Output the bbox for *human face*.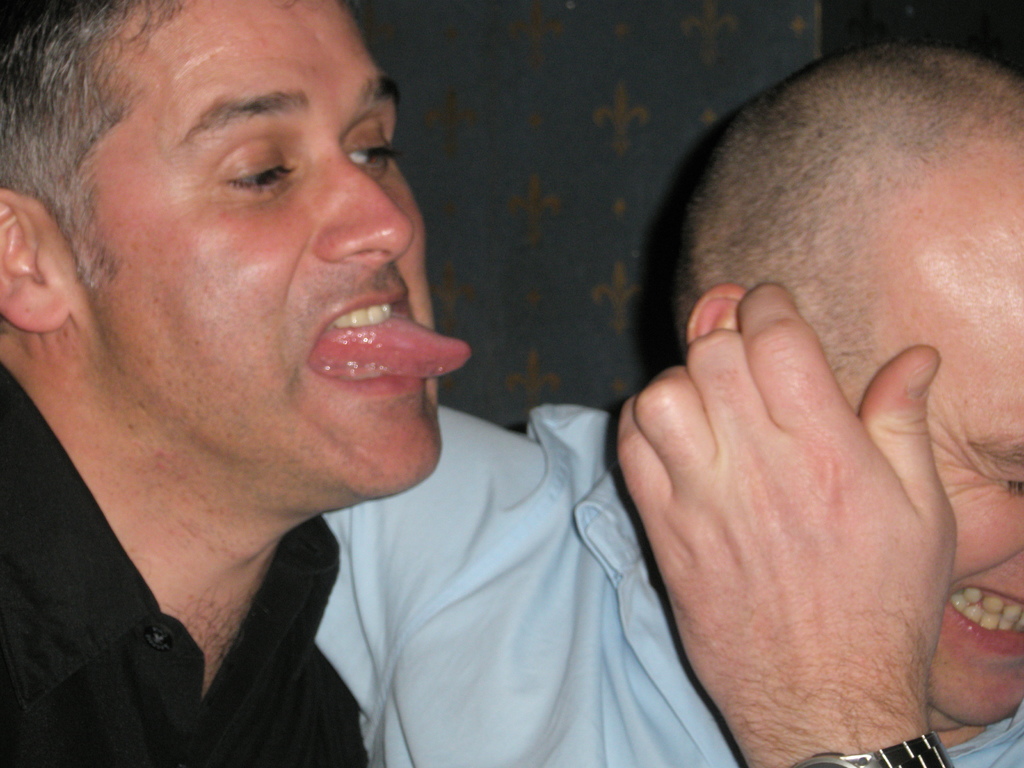
{"x1": 818, "y1": 193, "x2": 1023, "y2": 729}.
